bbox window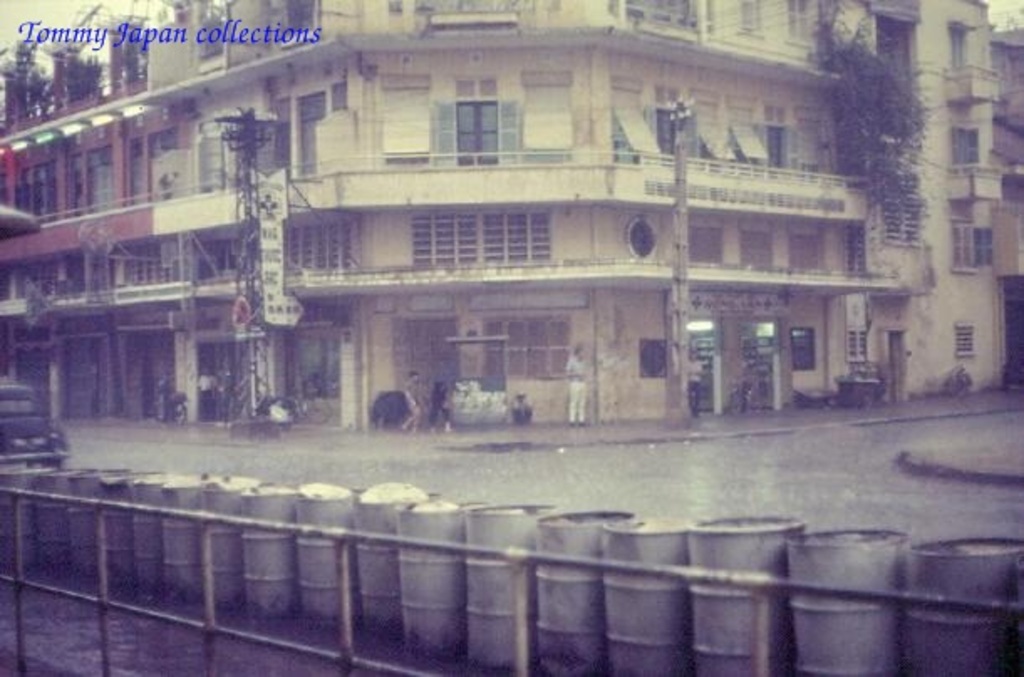
x1=954, y1=325, x2=972, y2=359
